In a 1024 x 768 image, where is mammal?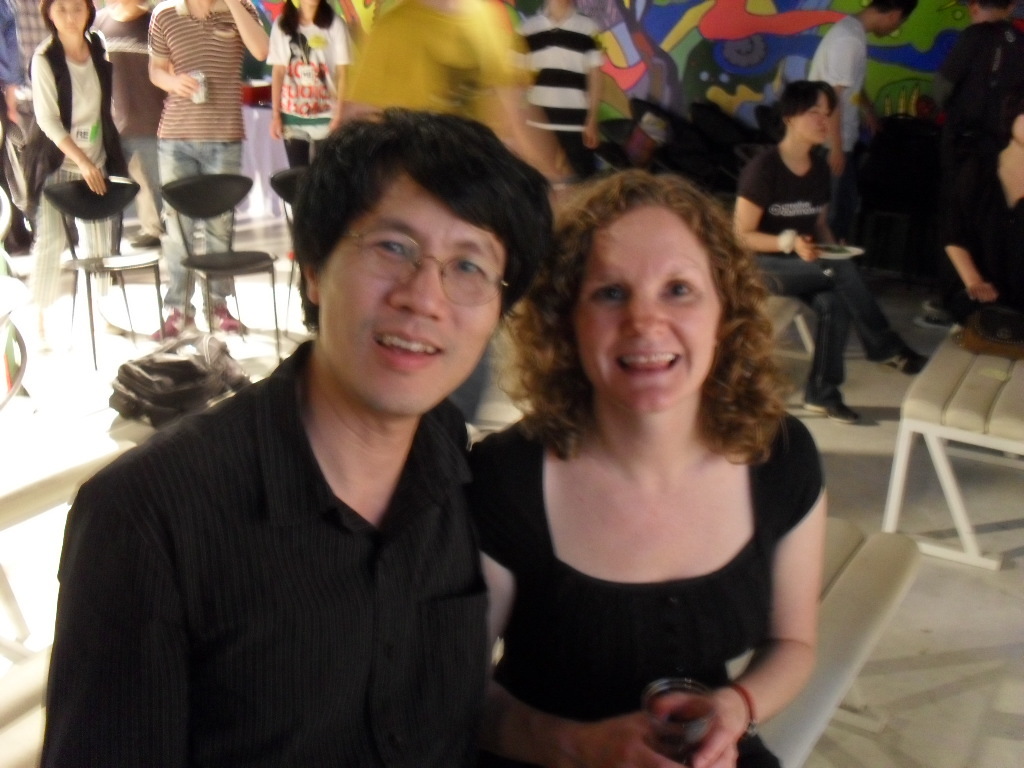
{"x1": 149, "y1": 0, "x2": 270, "y2": 336}.
